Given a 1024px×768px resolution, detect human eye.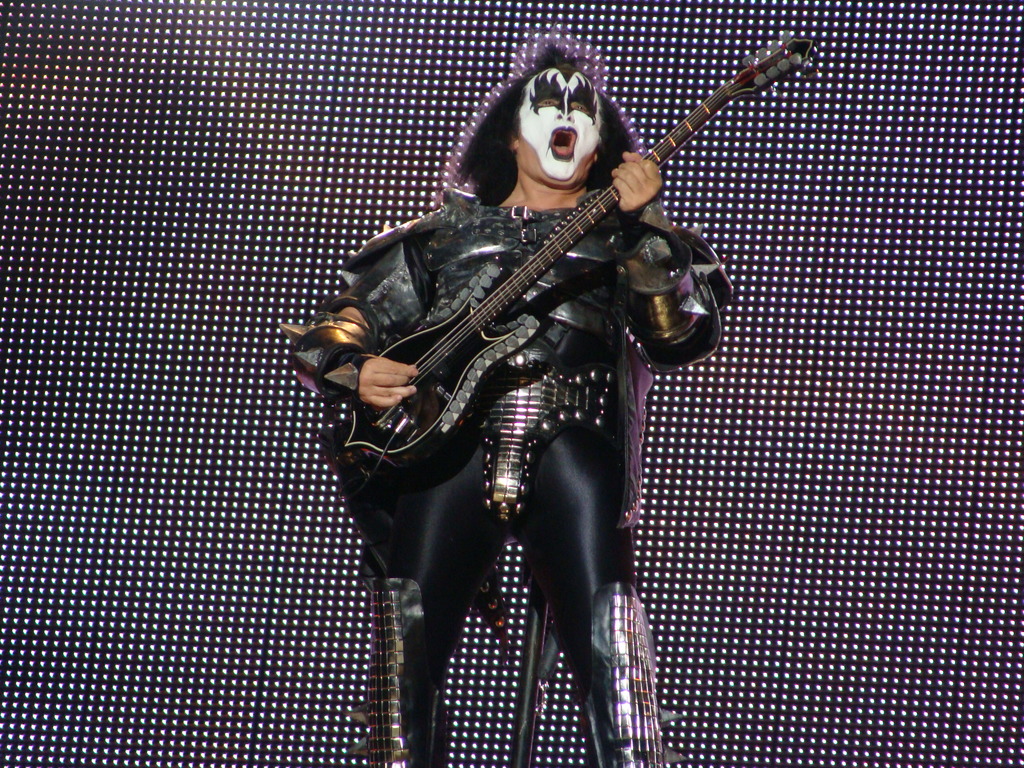
(left=534, top=93, right=563, bottom=112).
